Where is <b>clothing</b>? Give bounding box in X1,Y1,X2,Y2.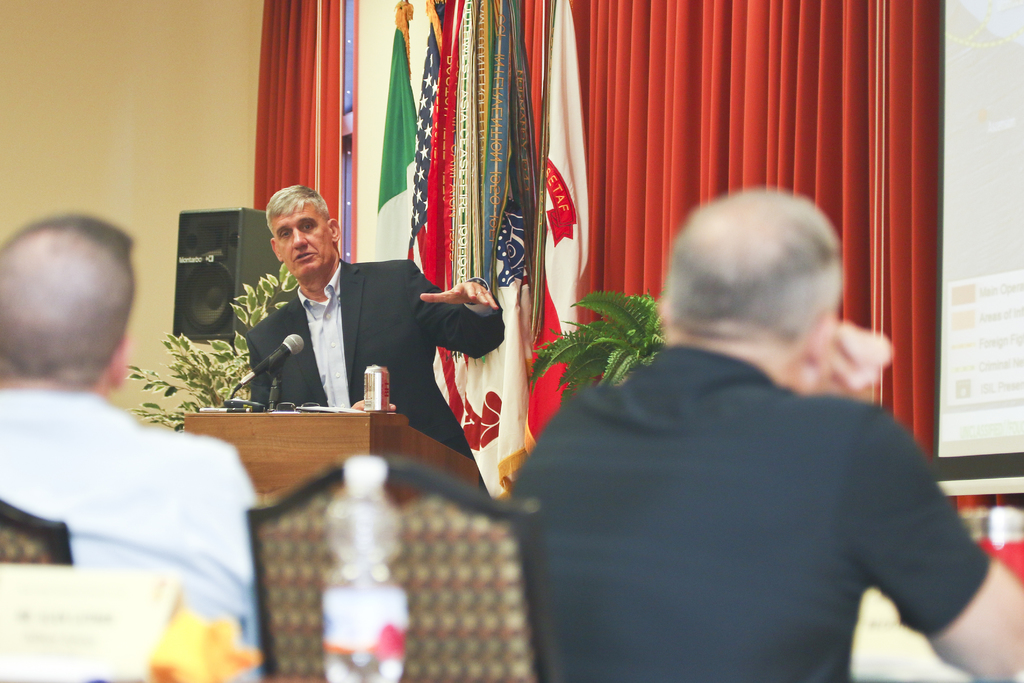
1,381,261,682.
